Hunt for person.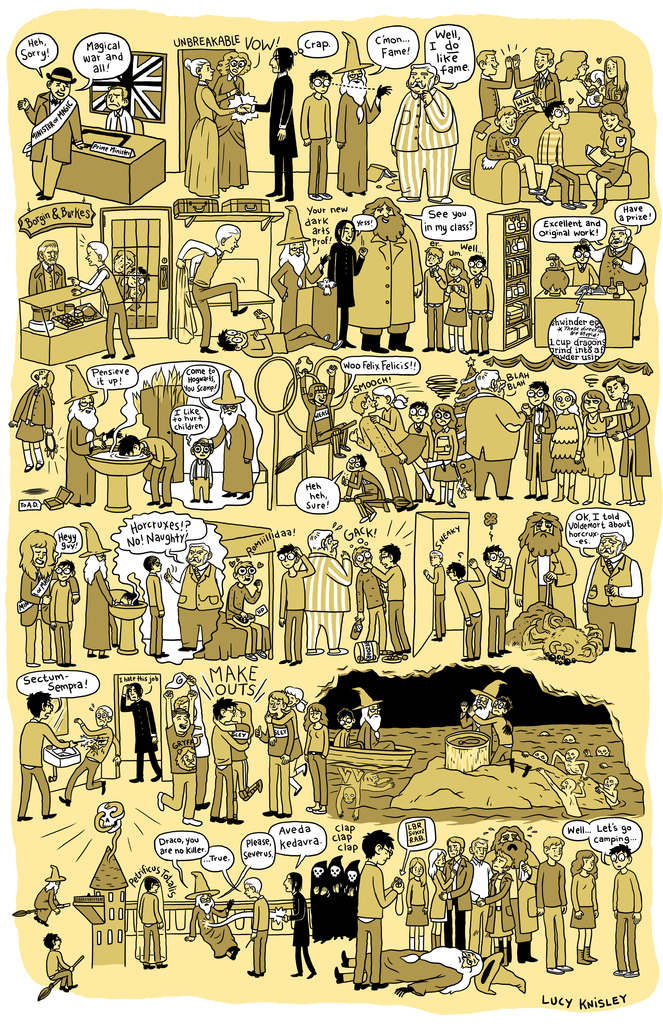
Hunted down at select_region(10, 369, 53, 467).
